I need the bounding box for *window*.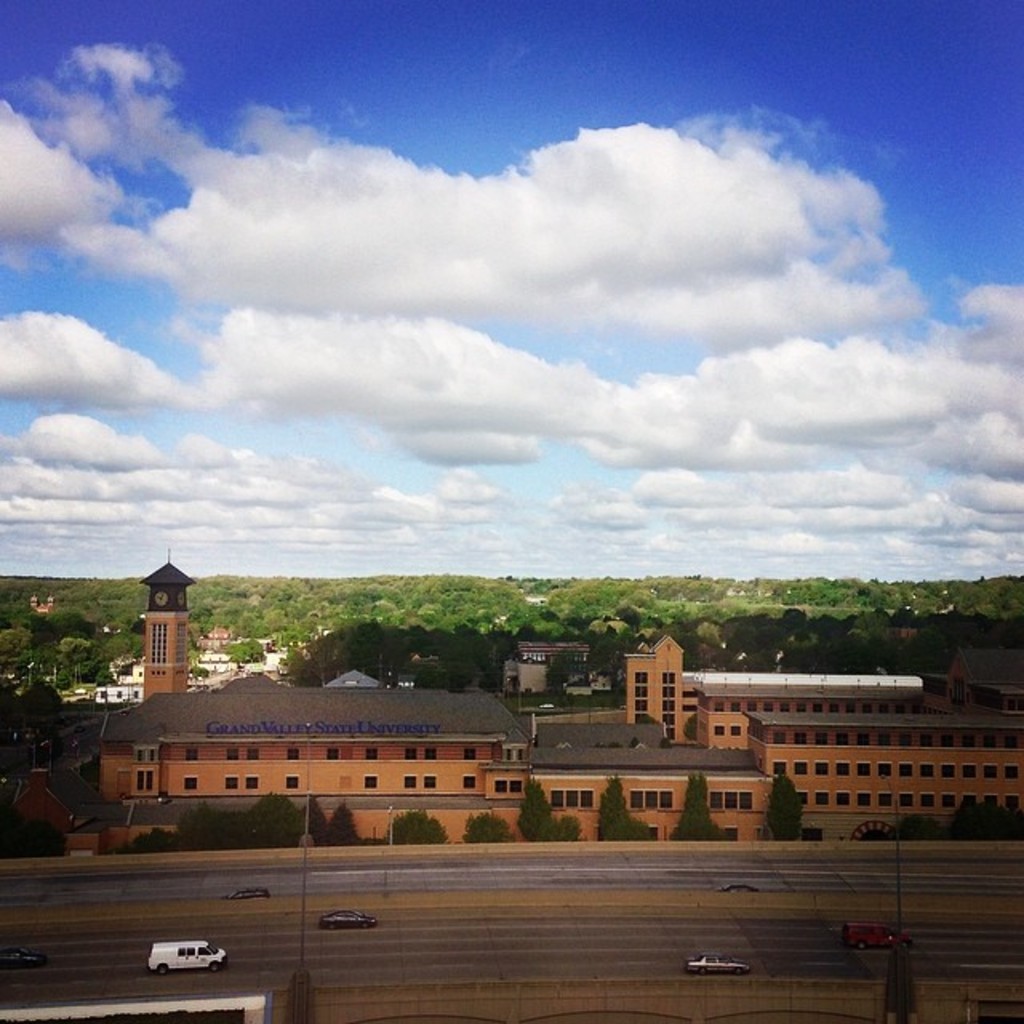
Here it is: x1=462, y1=744, x2=486, y2=760.
